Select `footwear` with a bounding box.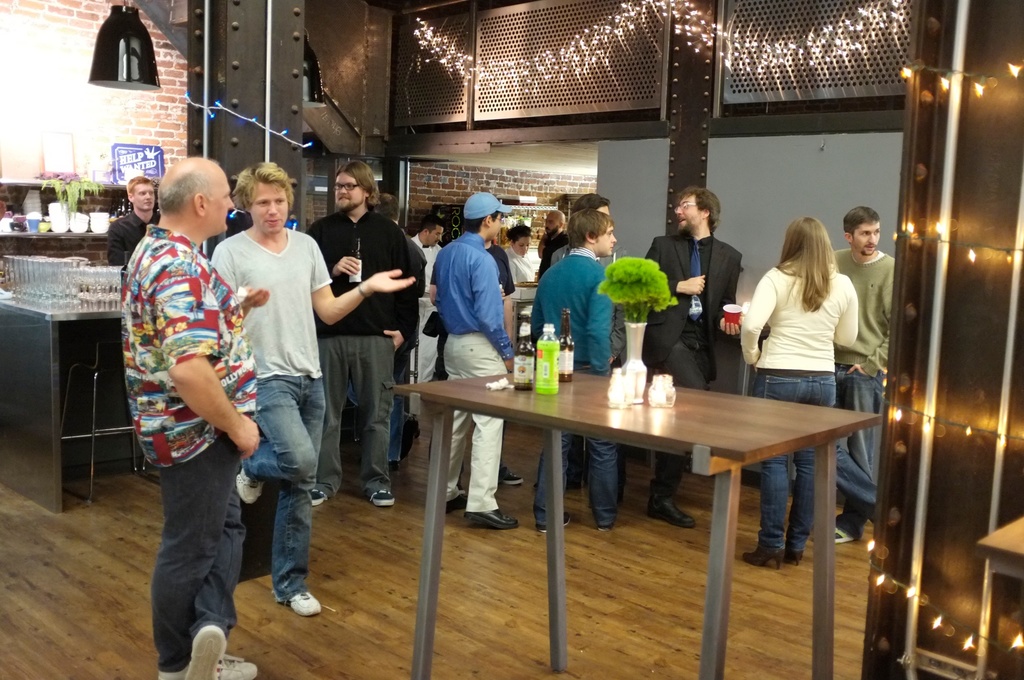
bbox=(305, 487, 319, 504).
